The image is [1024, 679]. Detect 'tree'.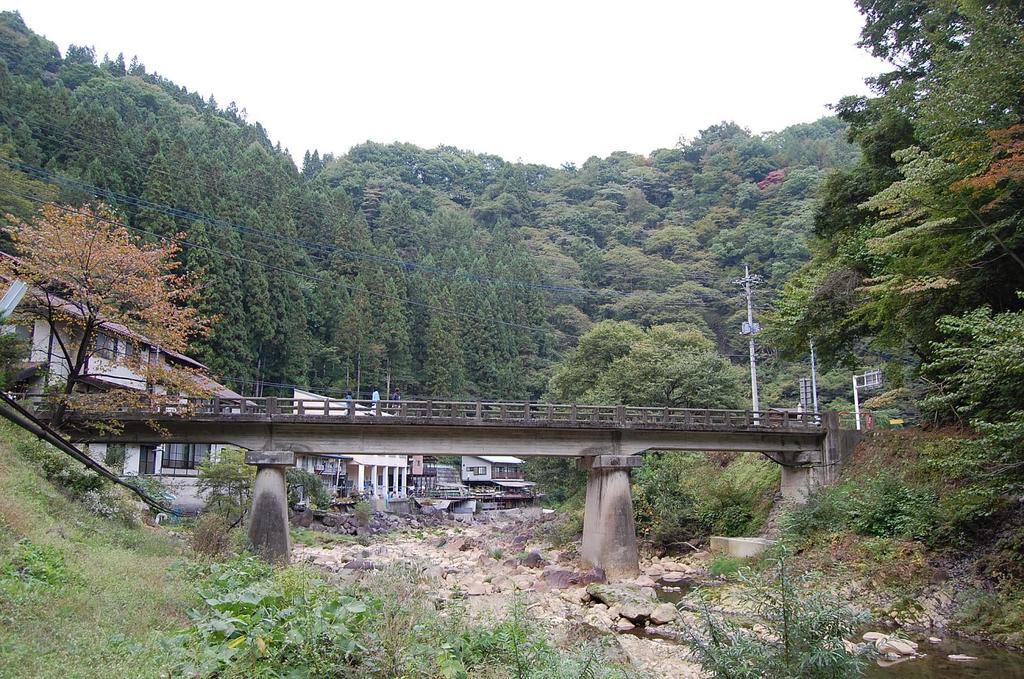
Detection: 15, 173, 216, 450.
